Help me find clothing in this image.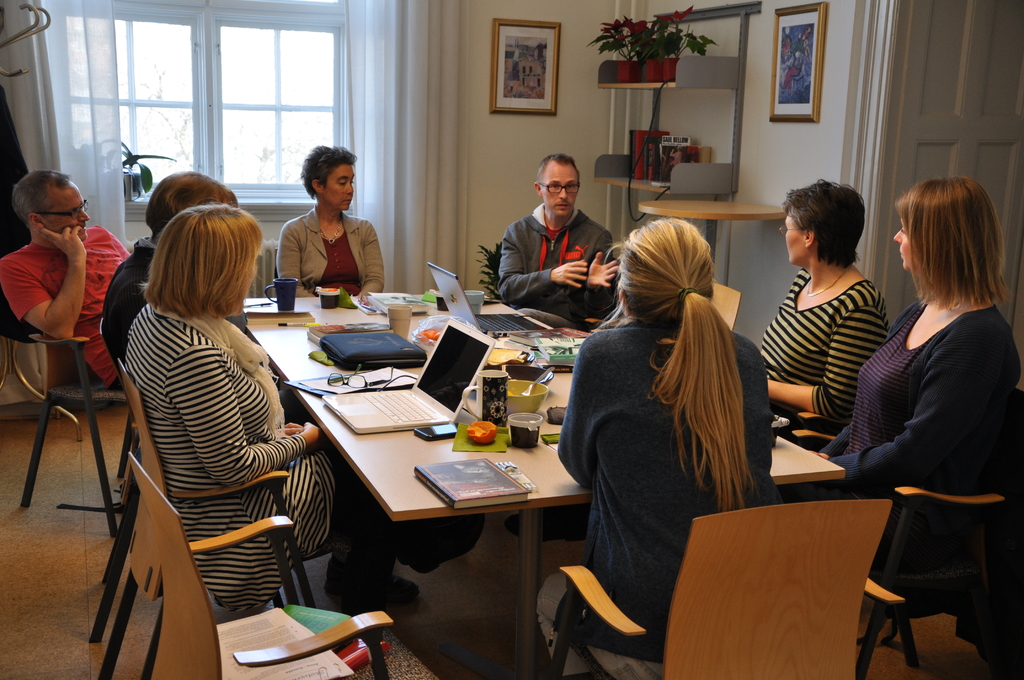
Found it: <bbox>487, 202, 617, 332</bbox>.
